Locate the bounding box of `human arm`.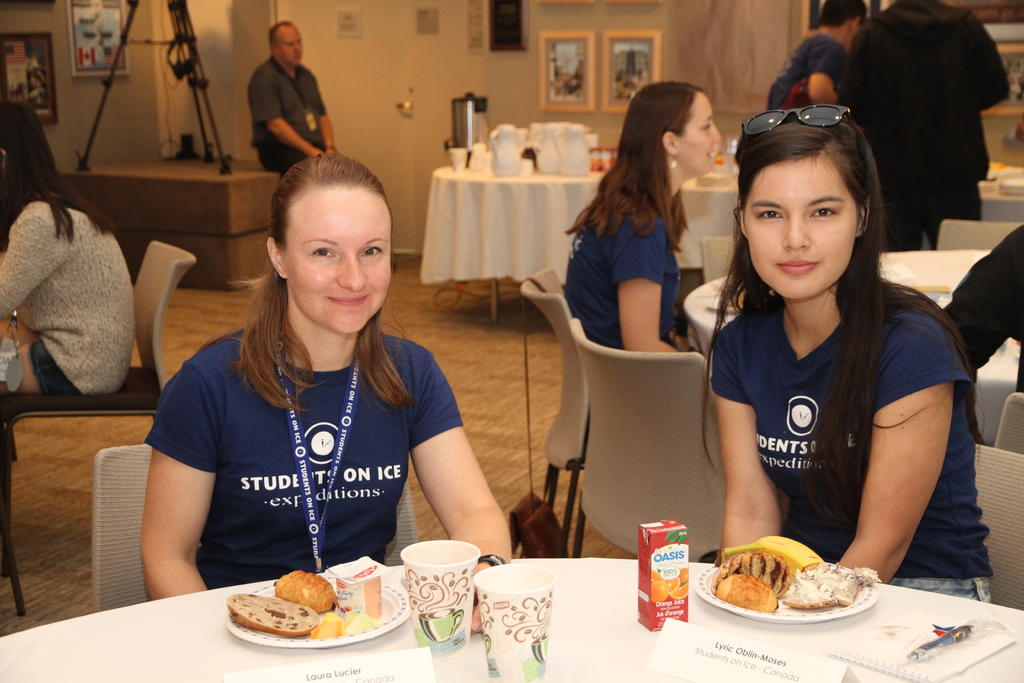
Bounding box: bbox(0, 207, 67, 318).
